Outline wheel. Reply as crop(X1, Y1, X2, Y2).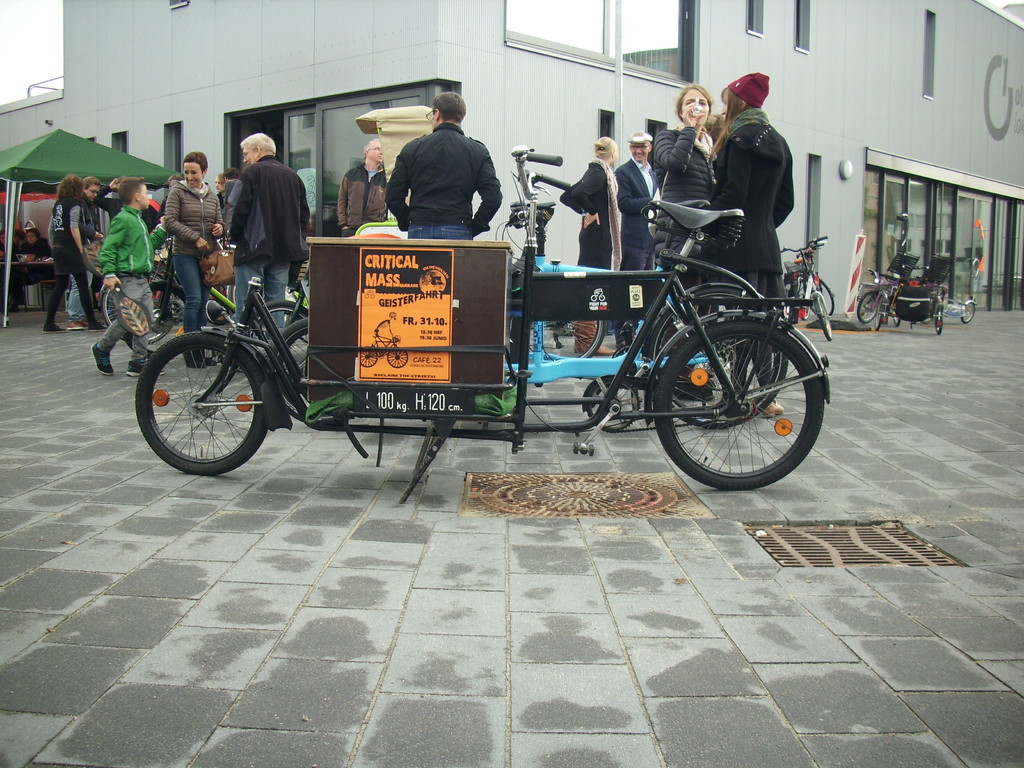
crop(860, 293, 879, 322).
